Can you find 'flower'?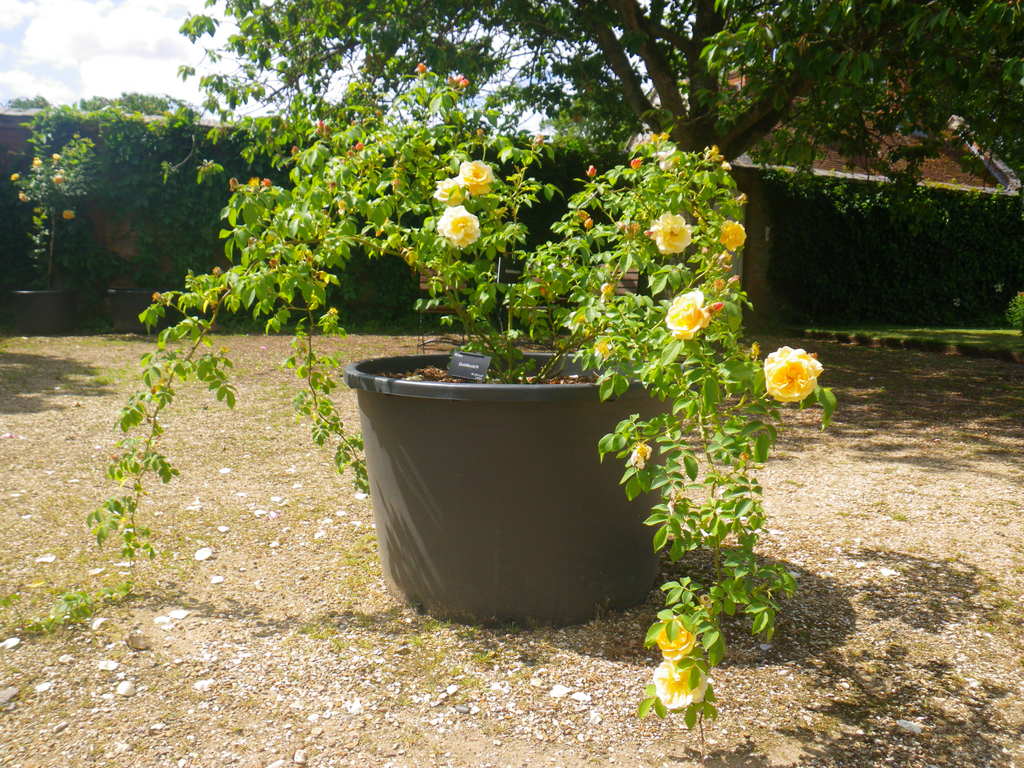
Yes, bounding box: rect(656, 614, 694, 657).
